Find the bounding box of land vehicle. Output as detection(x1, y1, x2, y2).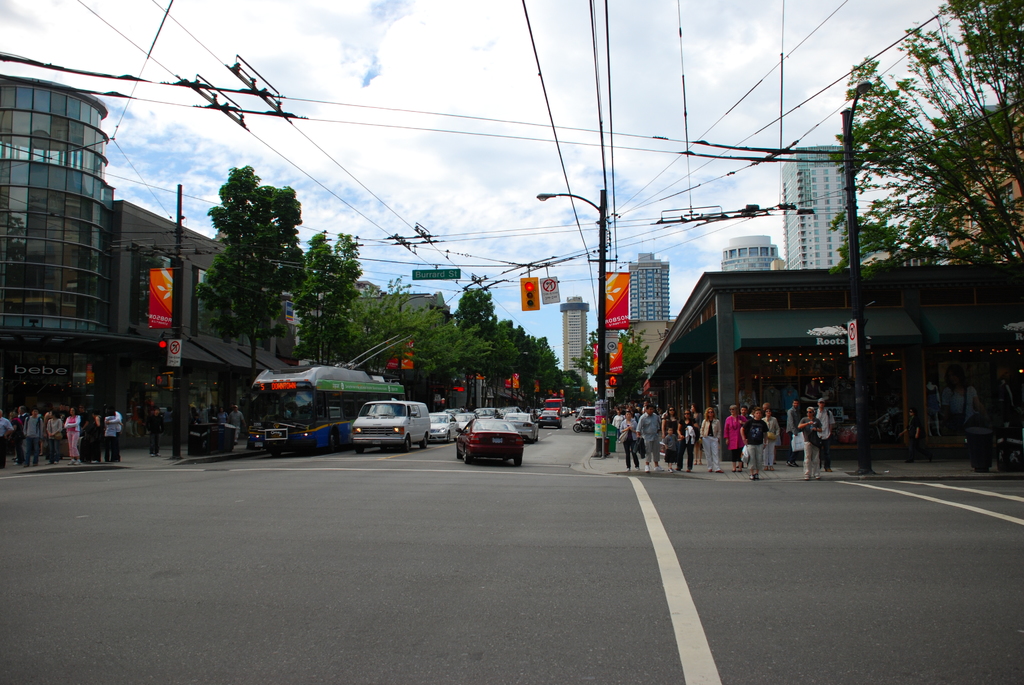
detection(473, 406, 499, 419).
